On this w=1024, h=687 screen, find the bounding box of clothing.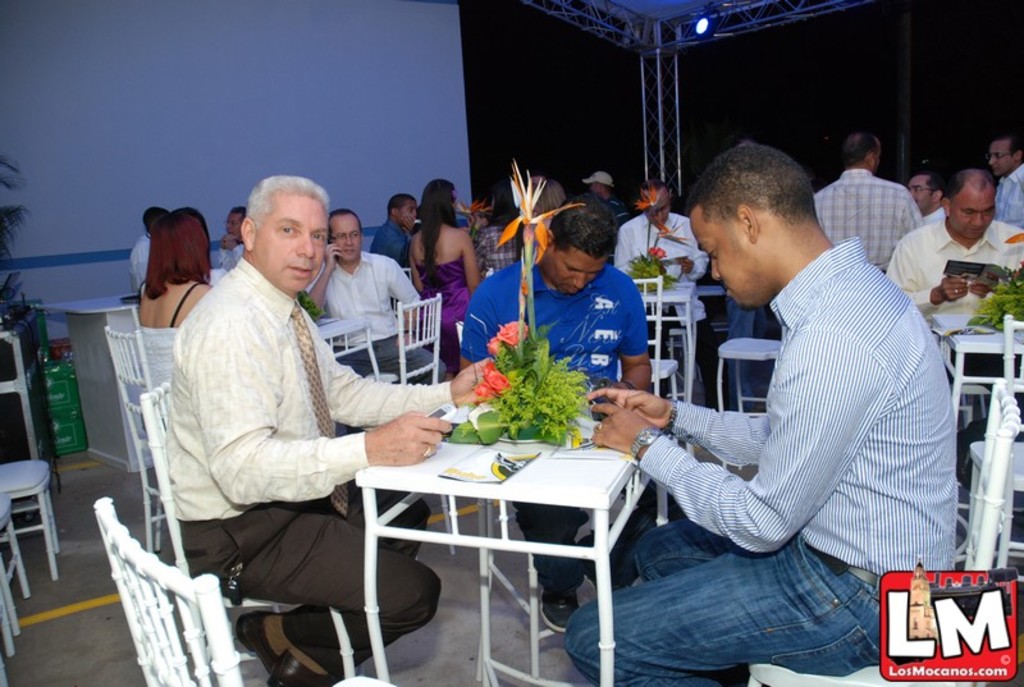
Bounding box: (left=617, top=212, right=718, bottom=416).
